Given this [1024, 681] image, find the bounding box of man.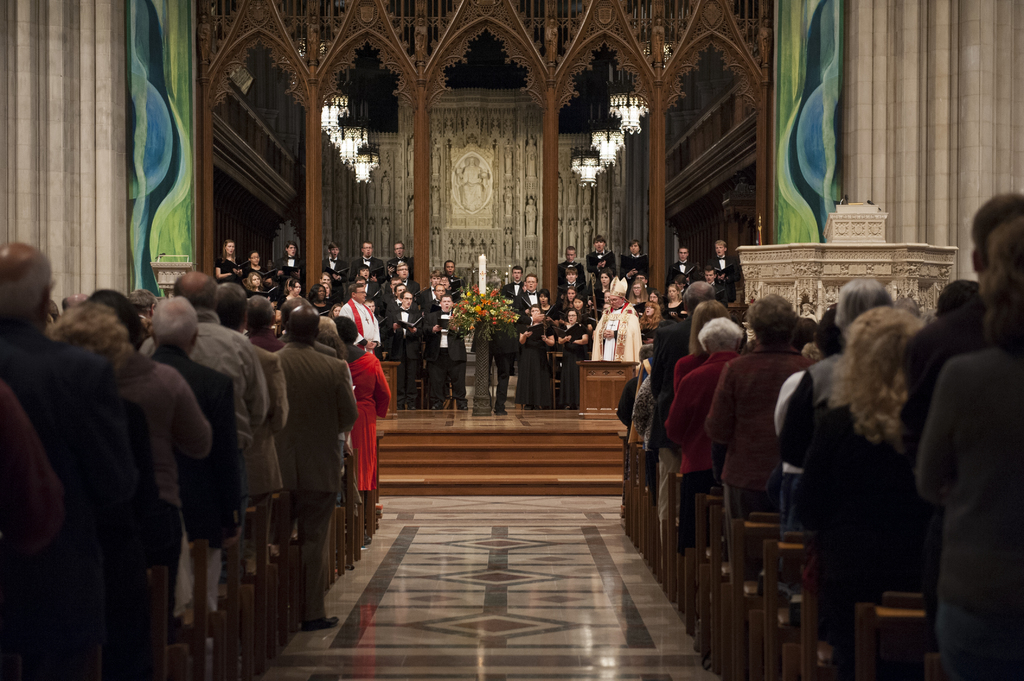
[x1=711, y1=234, x2=748, y2=314].
